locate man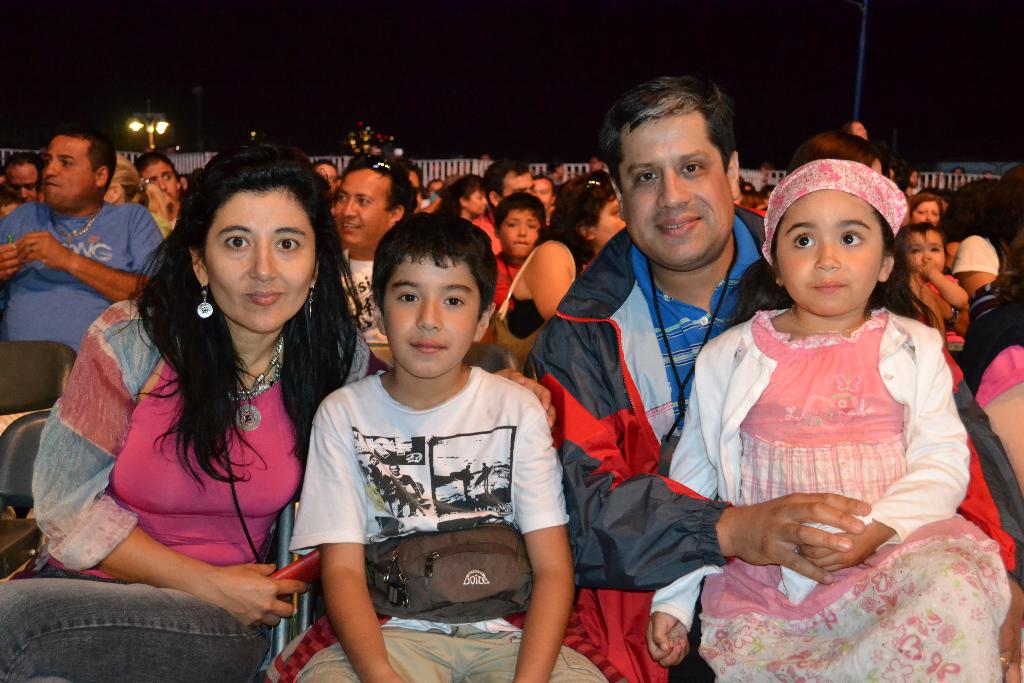
BBox(460, 144, 542, 251)
